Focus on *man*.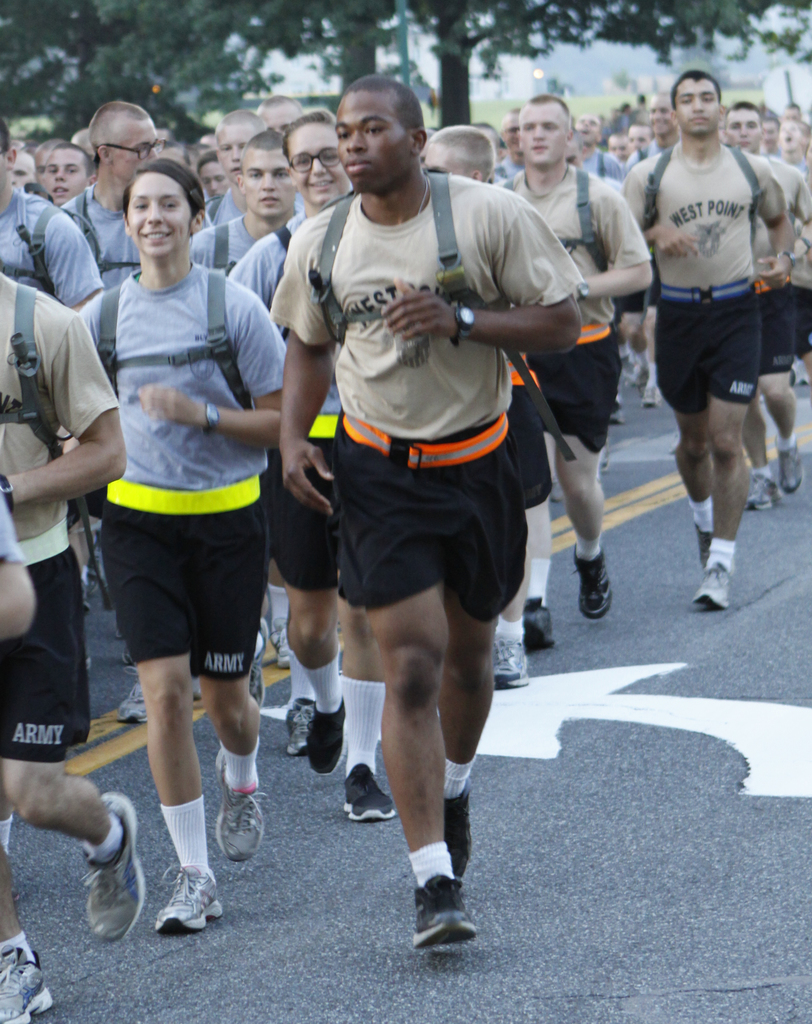
Focused at 719/100/811/511.
